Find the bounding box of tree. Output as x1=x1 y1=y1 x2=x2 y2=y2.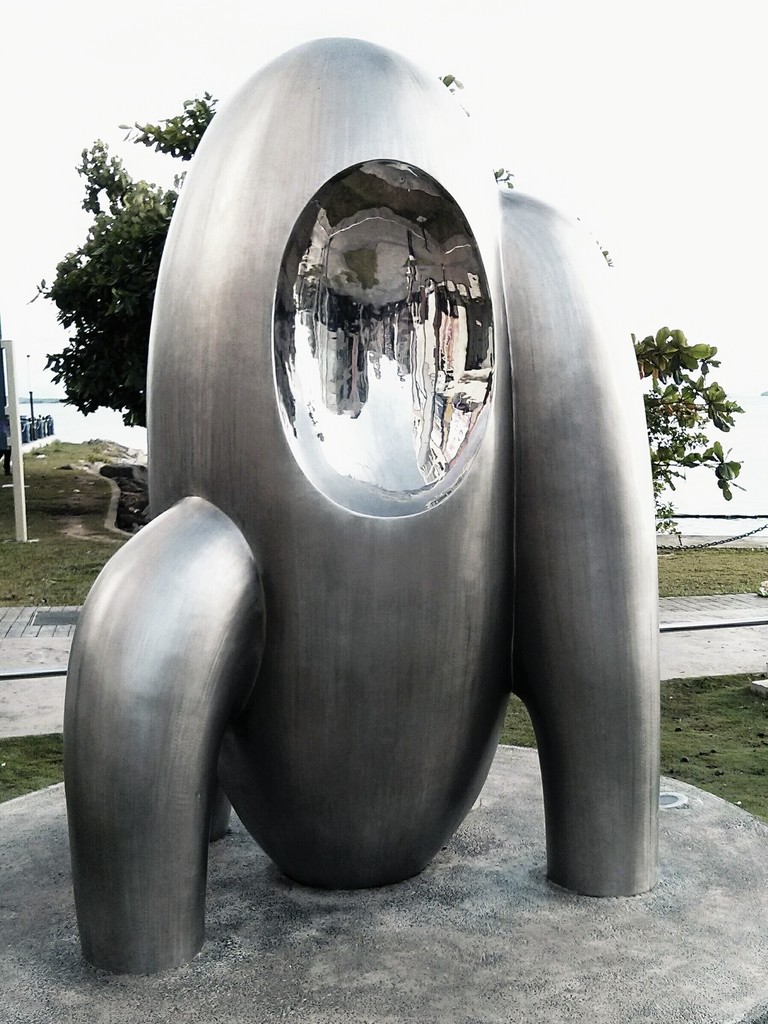
x1=44 y1=92 x2=205 y2=438.
